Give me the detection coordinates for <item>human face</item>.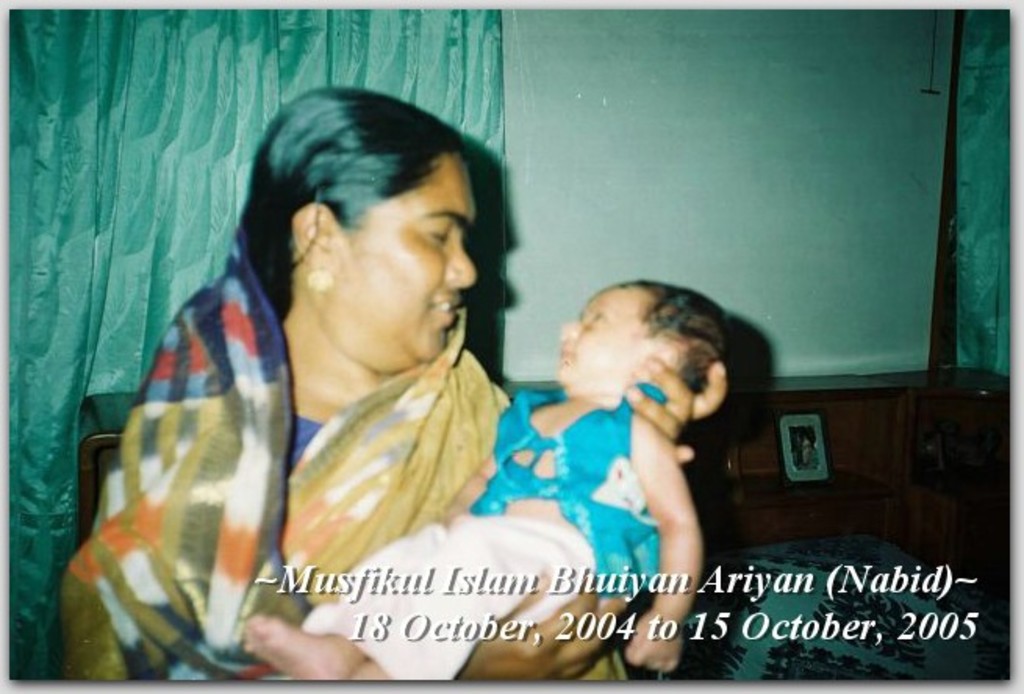
{"x1": 316, "y1": 155, "x2": 483, "y2": 361}.
